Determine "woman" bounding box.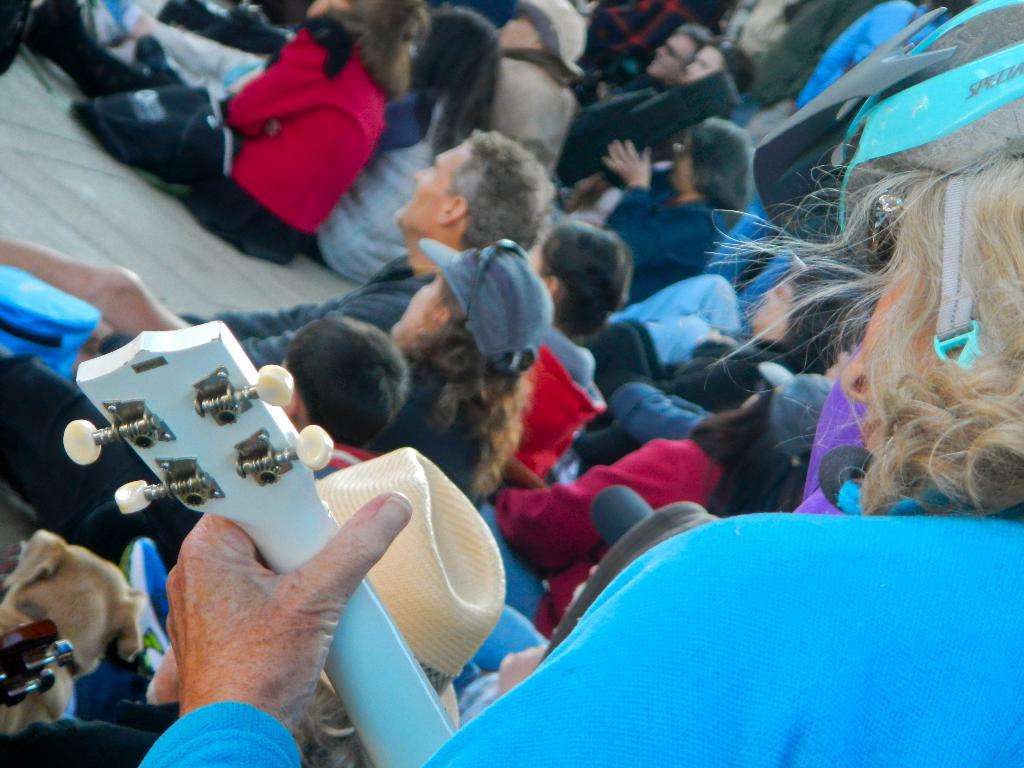
Determined: BBox(130, 0, 1022, 763).
